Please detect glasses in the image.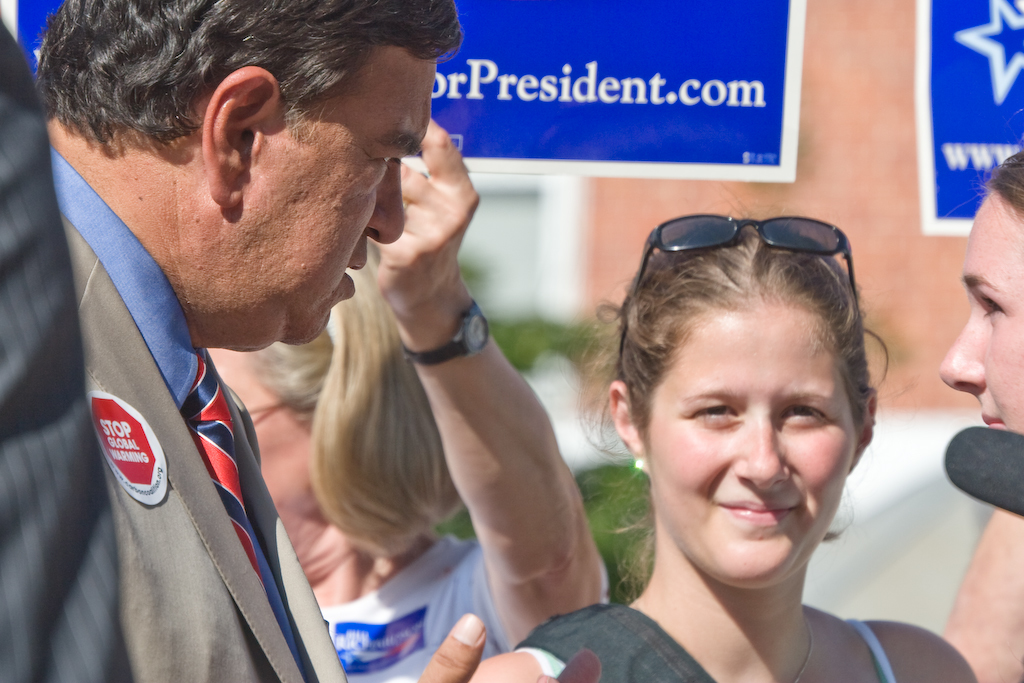
bbox=[635, 216, 883, 289].
